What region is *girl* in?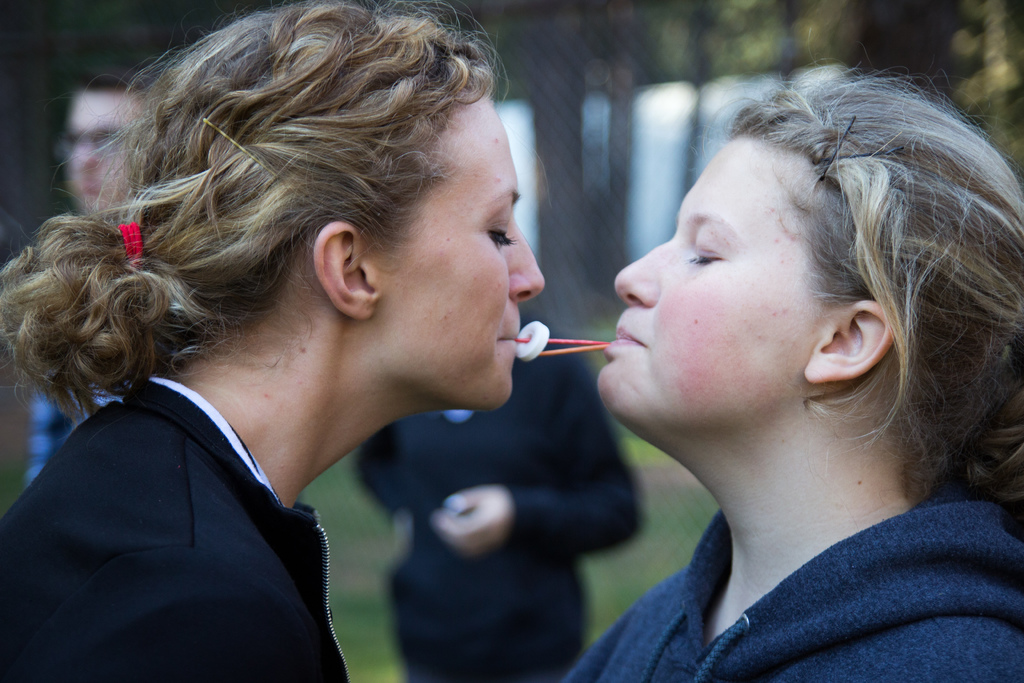
[0, 0, 544, 682].
